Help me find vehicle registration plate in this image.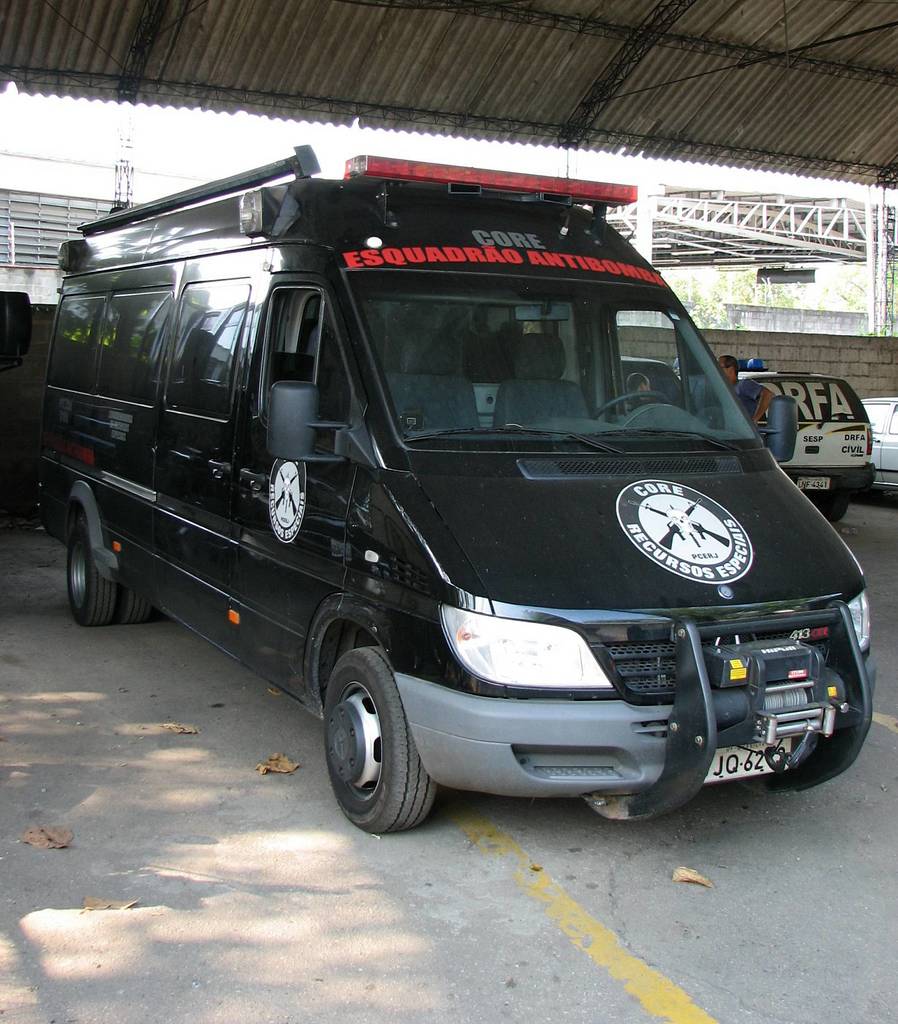
Found it: region(703, 737, 792, 785).
